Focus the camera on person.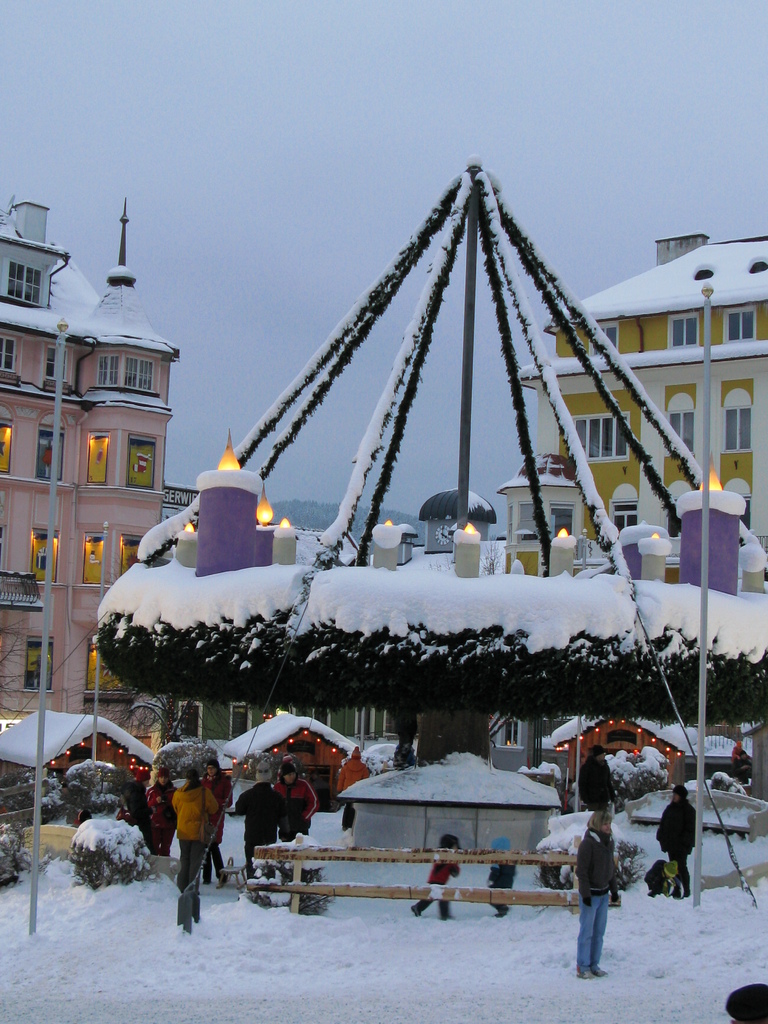
Focus region: 411, 830, 458, 916.
